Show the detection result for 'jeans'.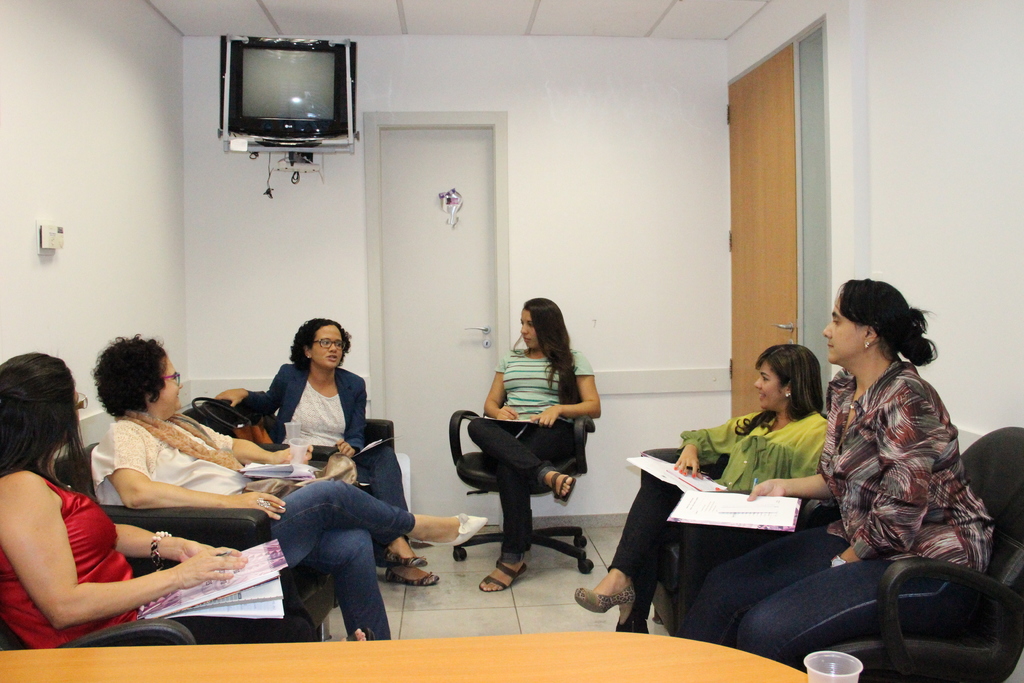
rect(246, 359, 369, 453).
